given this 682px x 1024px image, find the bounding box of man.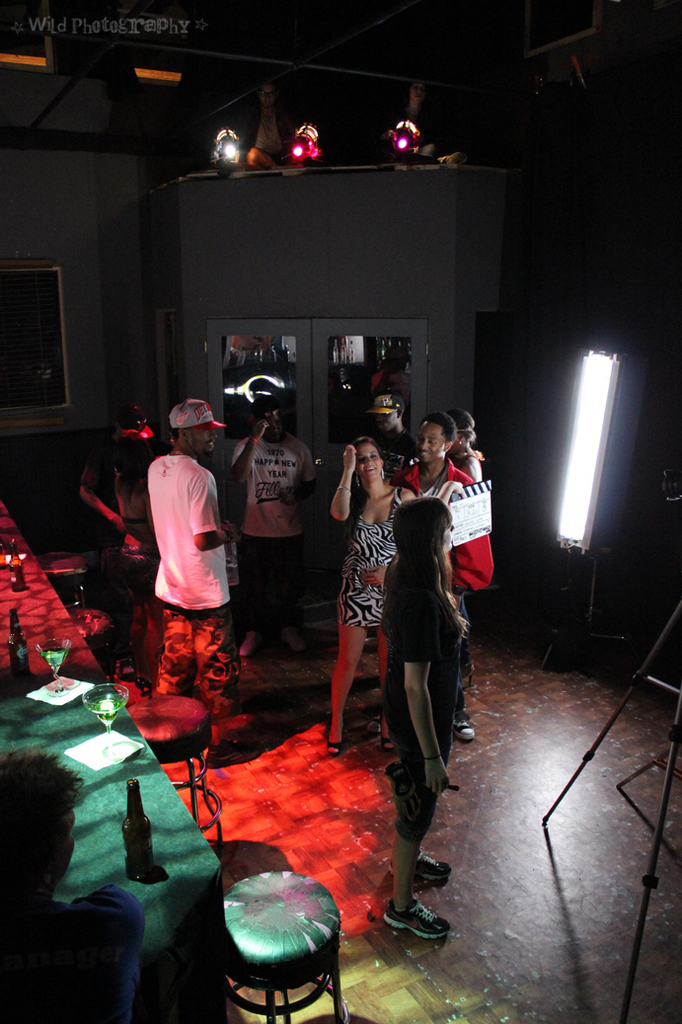
[left=365, top=390, right=418, bottom=478].
